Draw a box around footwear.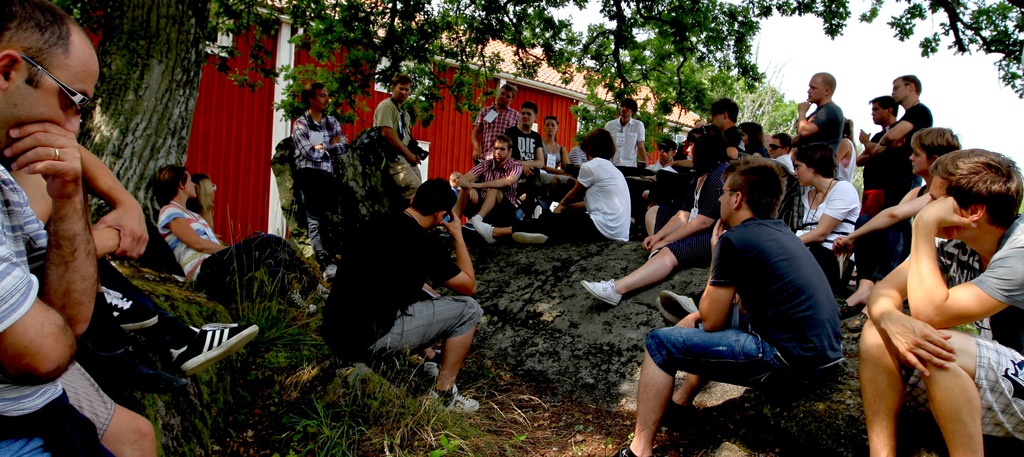
(left=582, top=275, right=626, bottom=307).
